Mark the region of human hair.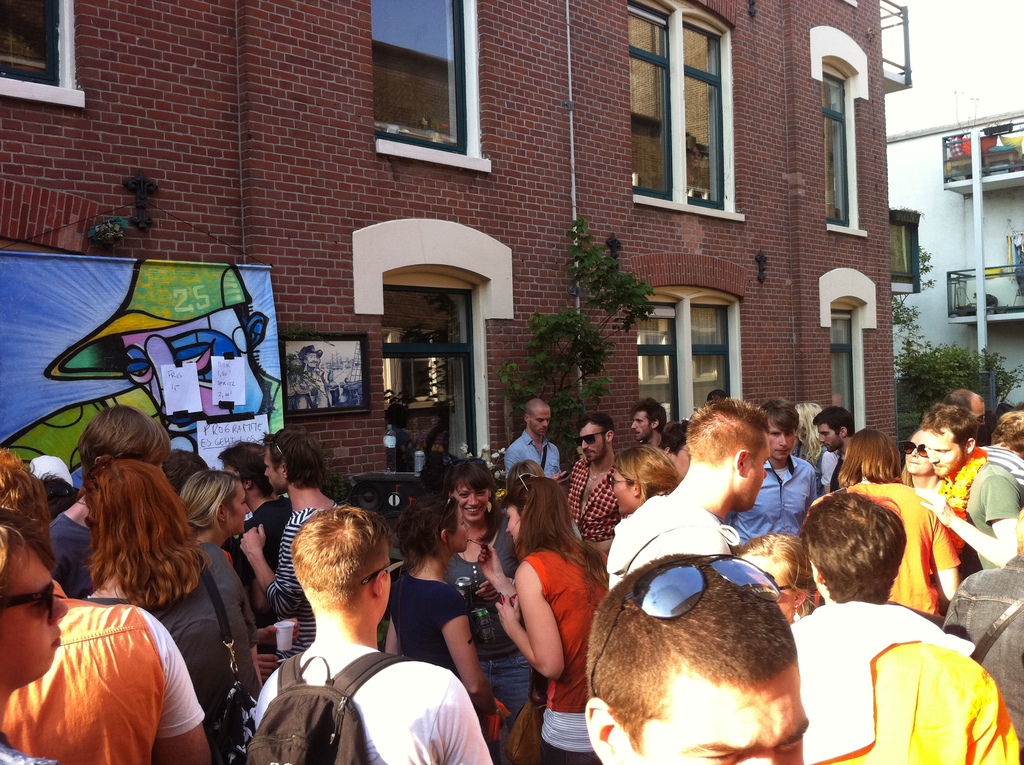
Region: x1=212 y1=438 x2=274 y2=495.
